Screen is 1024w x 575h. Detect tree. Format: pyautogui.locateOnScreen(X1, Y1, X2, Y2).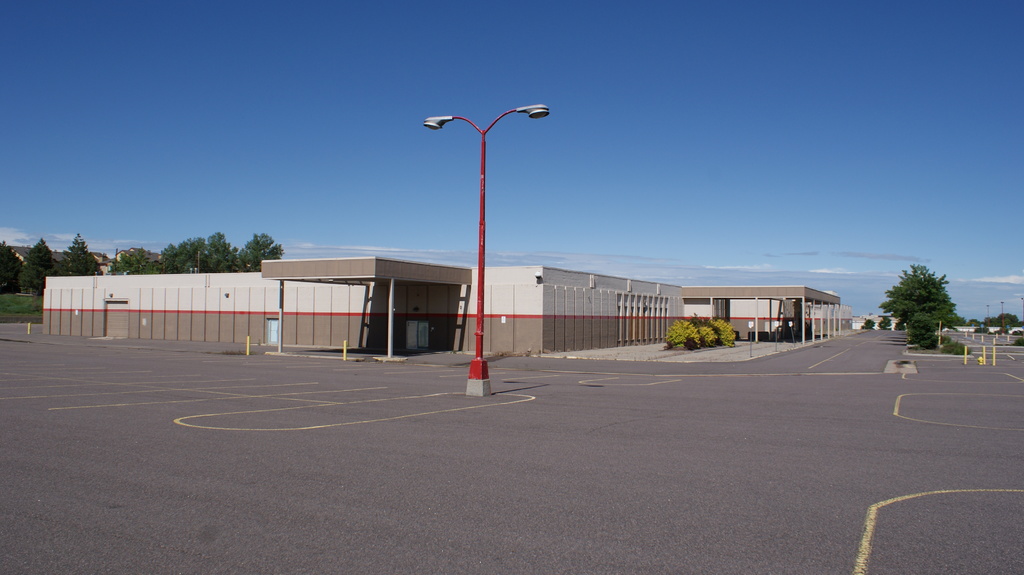
pyautogui.locateOnScreen(876, 261, 967, 349).
